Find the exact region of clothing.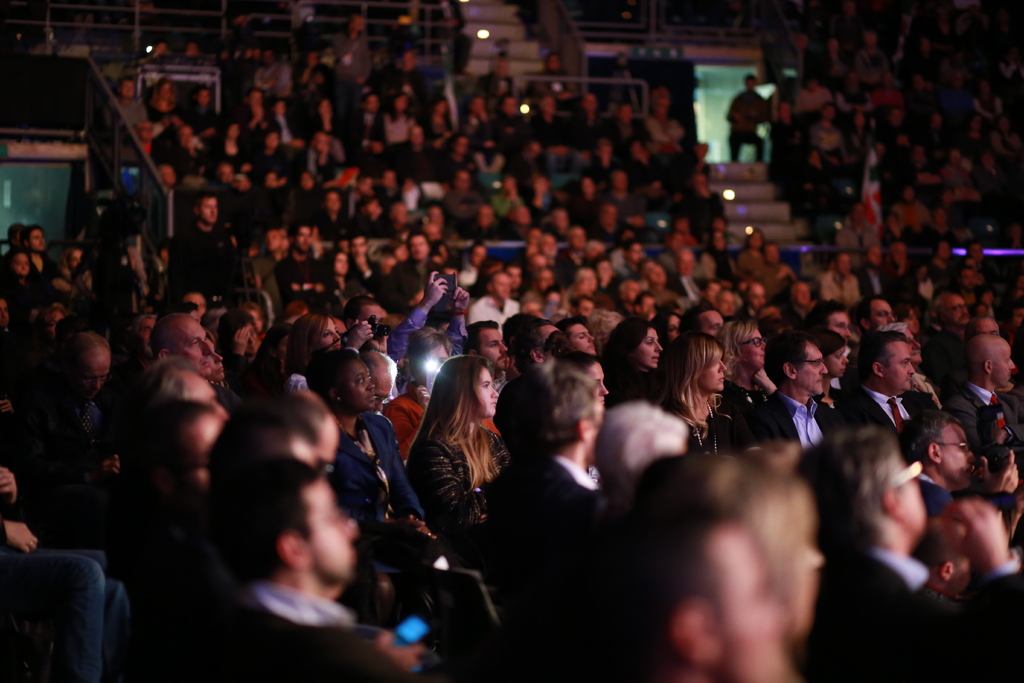
Exact region: [721, 87, 776, 162].
